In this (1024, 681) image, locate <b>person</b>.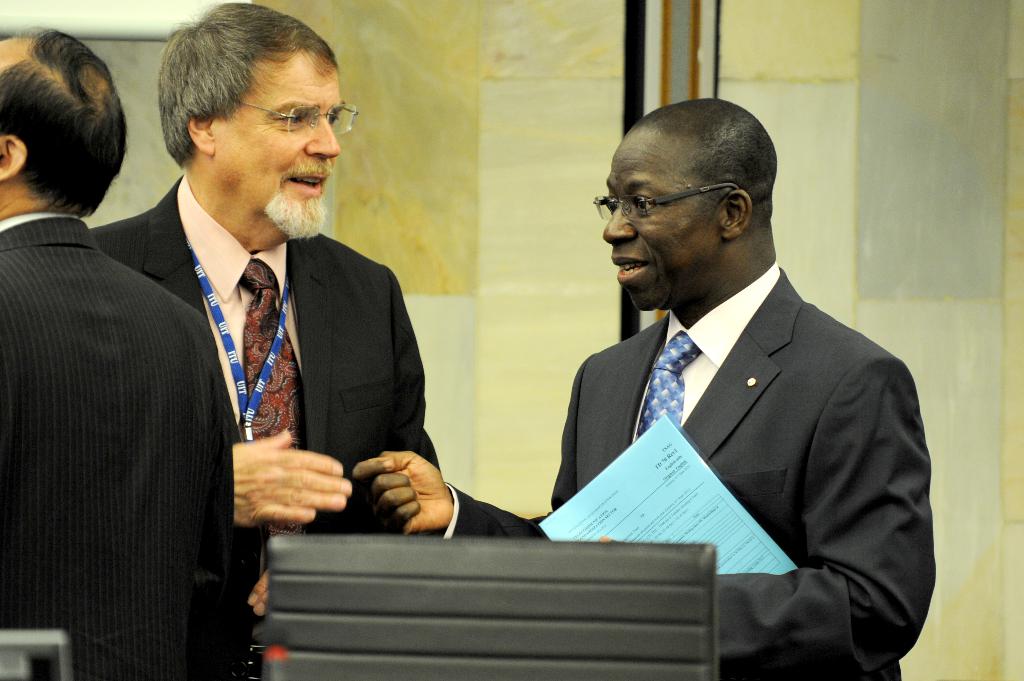
Bounding box: {"left": 0, "top": 27, "right": 234, "bottom": 680}.
